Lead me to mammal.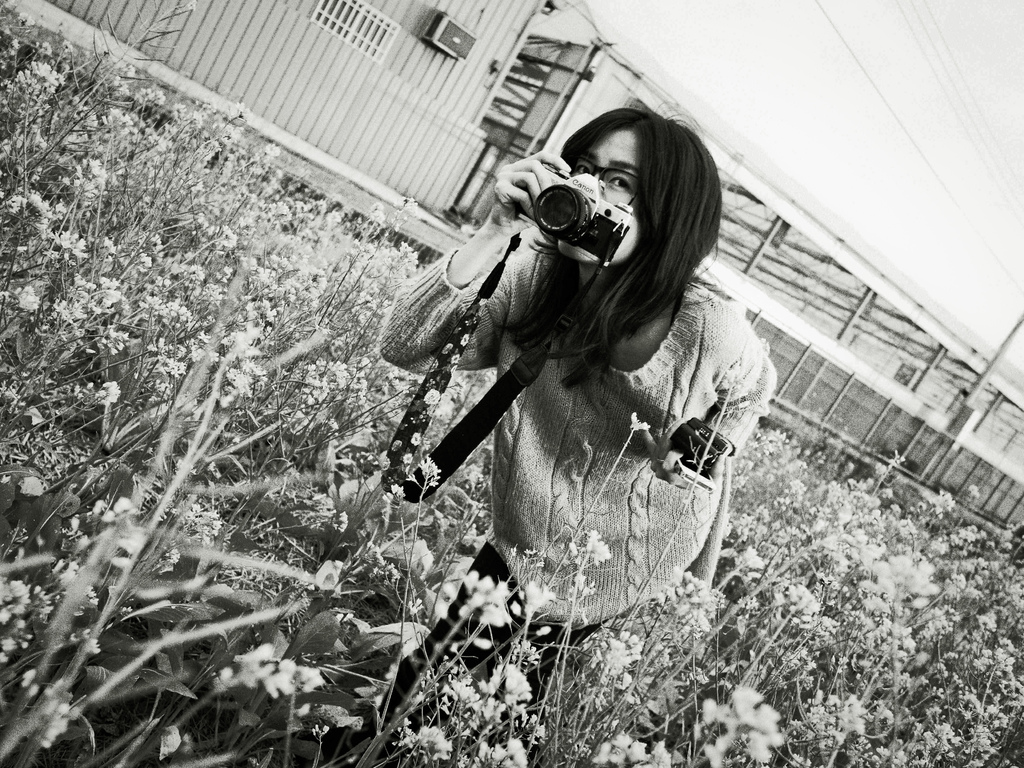
Lead to select_region(298, 119, 767, 726).
